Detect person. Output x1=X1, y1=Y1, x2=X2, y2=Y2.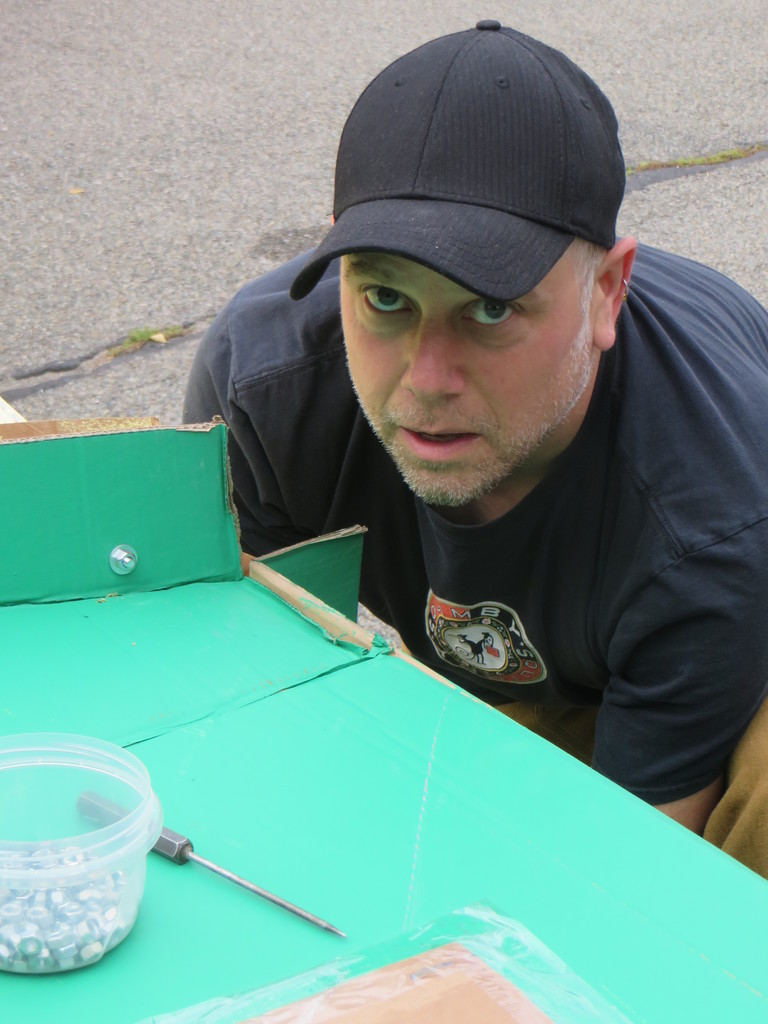
x1=181, y1=17, x2=767, y2=881.
